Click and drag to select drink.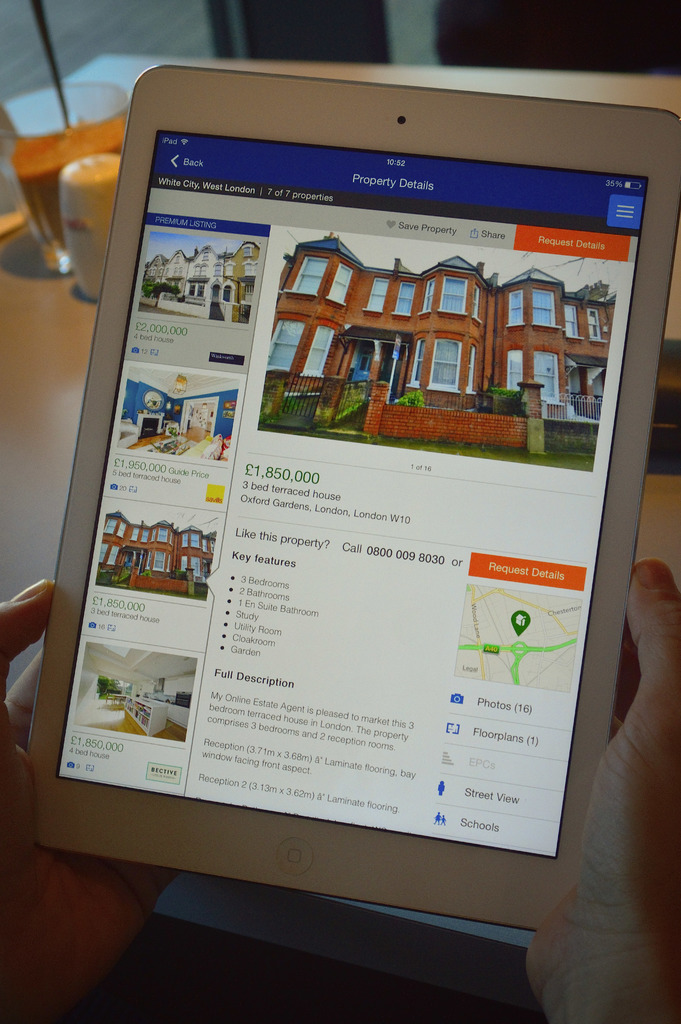
Selection: [left=58, top=153, right=121, bottom=301].
